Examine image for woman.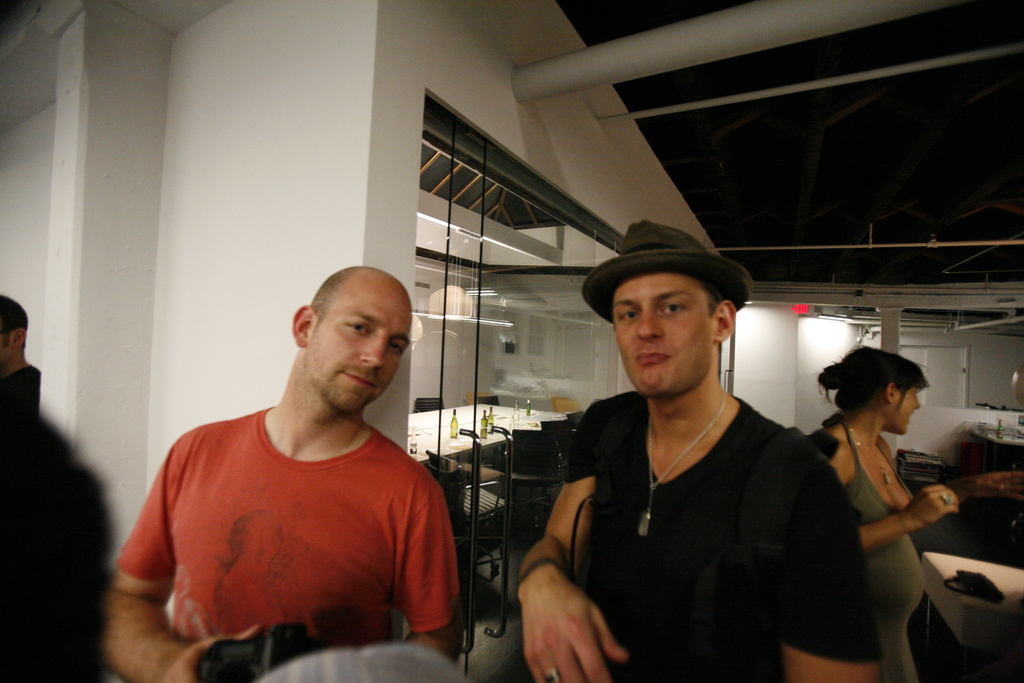
Examination result: (770,327,965,676).
